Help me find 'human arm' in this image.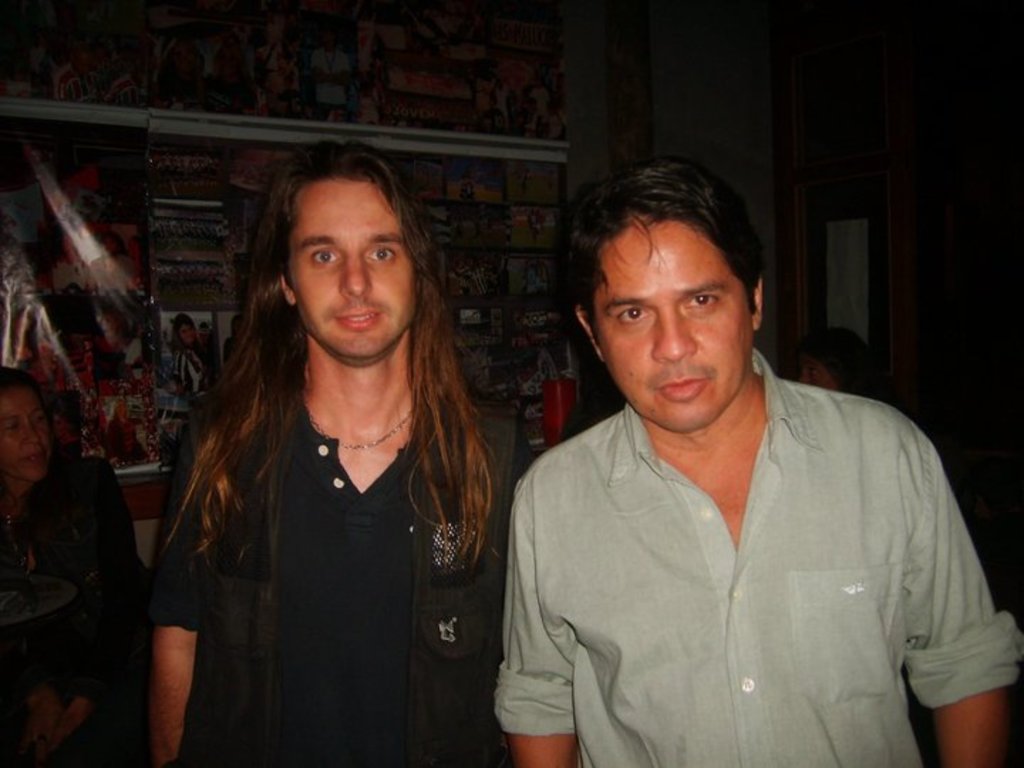
Found it: left=428, top=428, right=530, bottom=767.
